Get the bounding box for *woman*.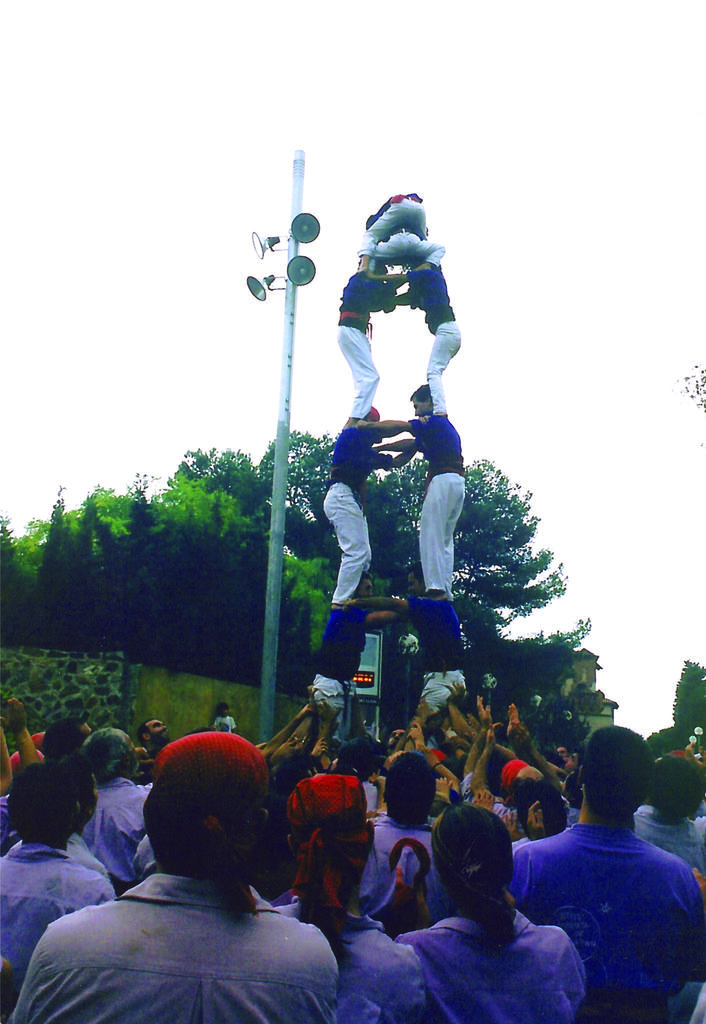
<region>395, 794, 590, 1023</region>.
